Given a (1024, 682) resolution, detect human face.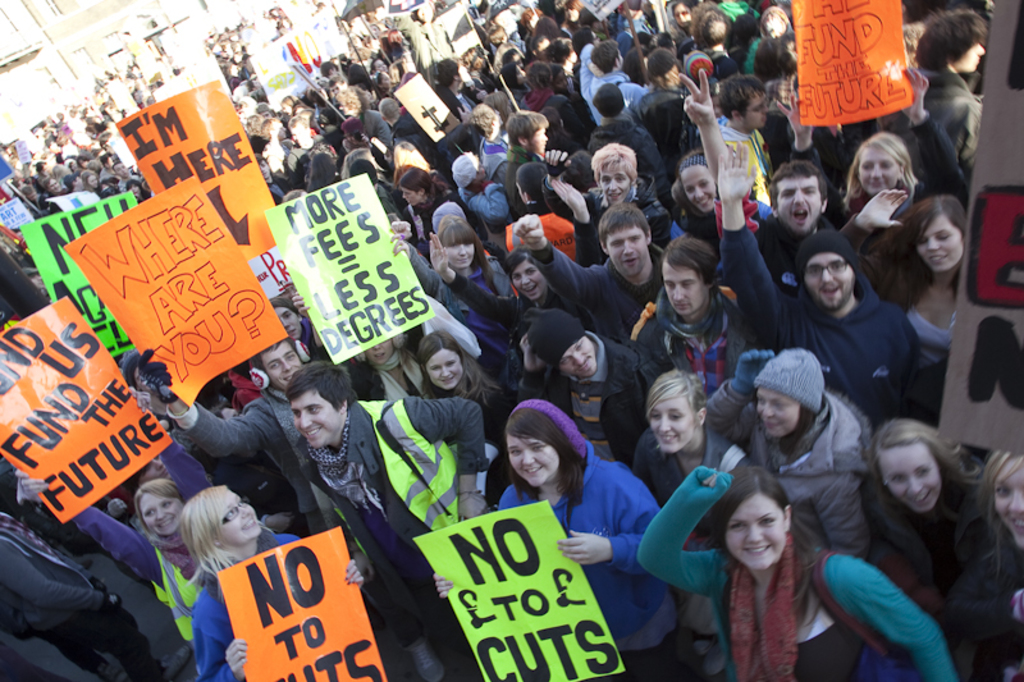
box=[650, 399, 698, 453].
